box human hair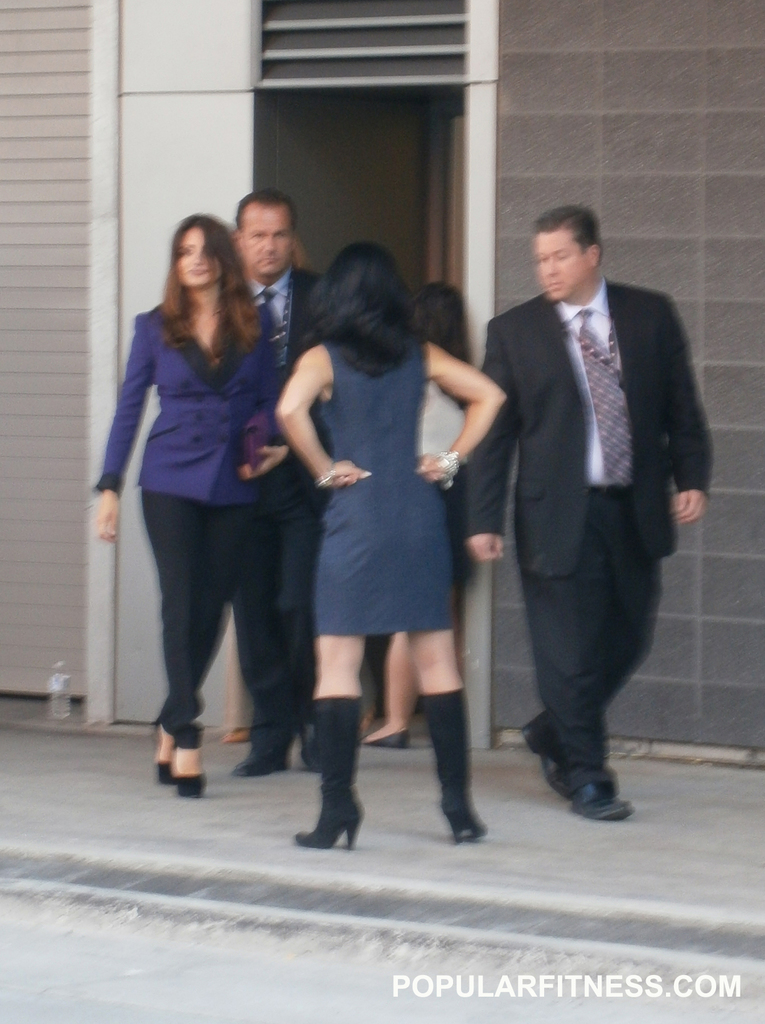
select_region(531, 200, 607, 261)
